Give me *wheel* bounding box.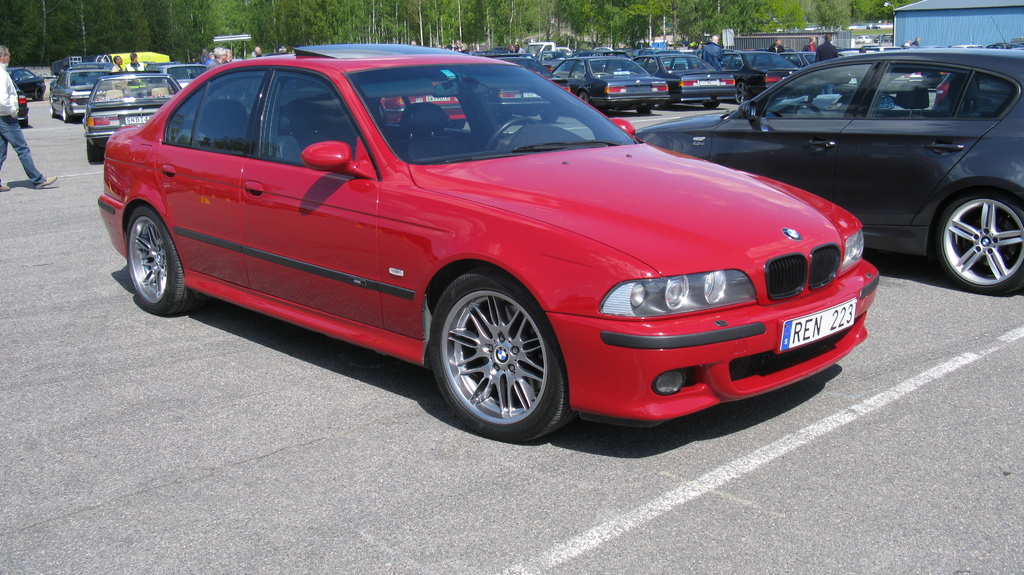
(x1=483, y1=111, x2=538, y2=156).
